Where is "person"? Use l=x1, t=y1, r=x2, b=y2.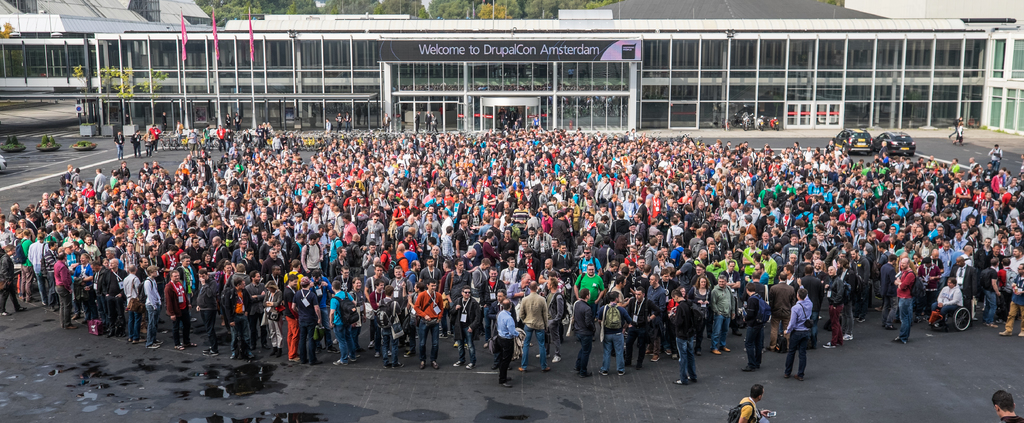
l=567, t=286, r=598, b=373.
